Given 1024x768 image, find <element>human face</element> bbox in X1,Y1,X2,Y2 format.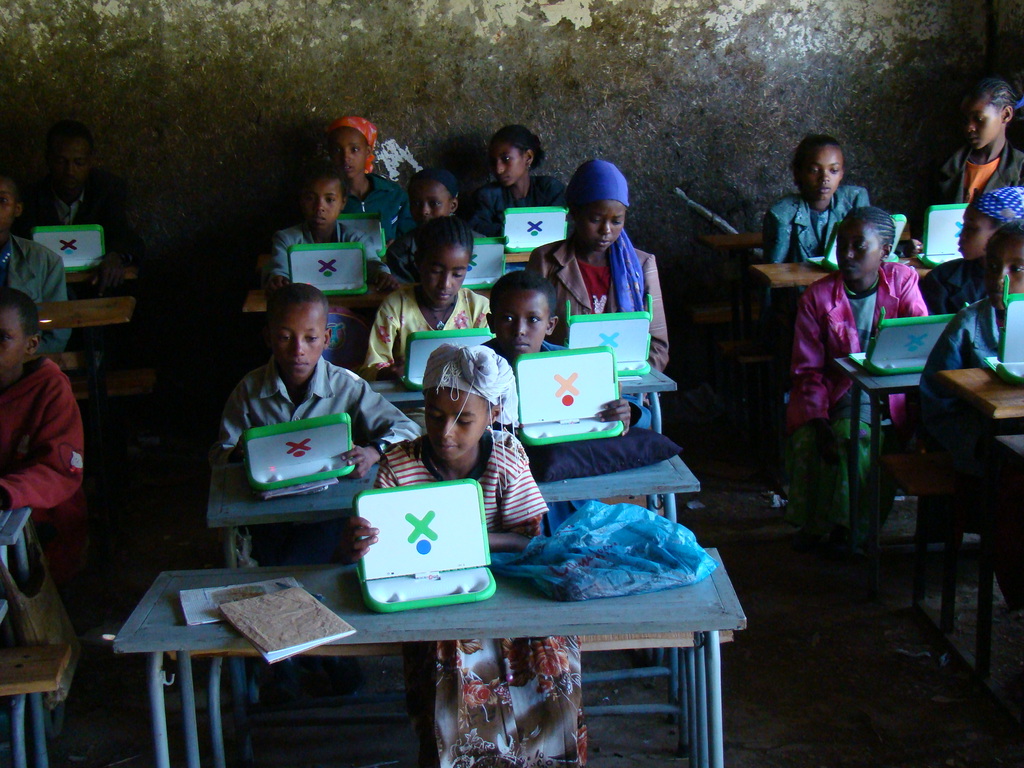
422,254,465,310.
